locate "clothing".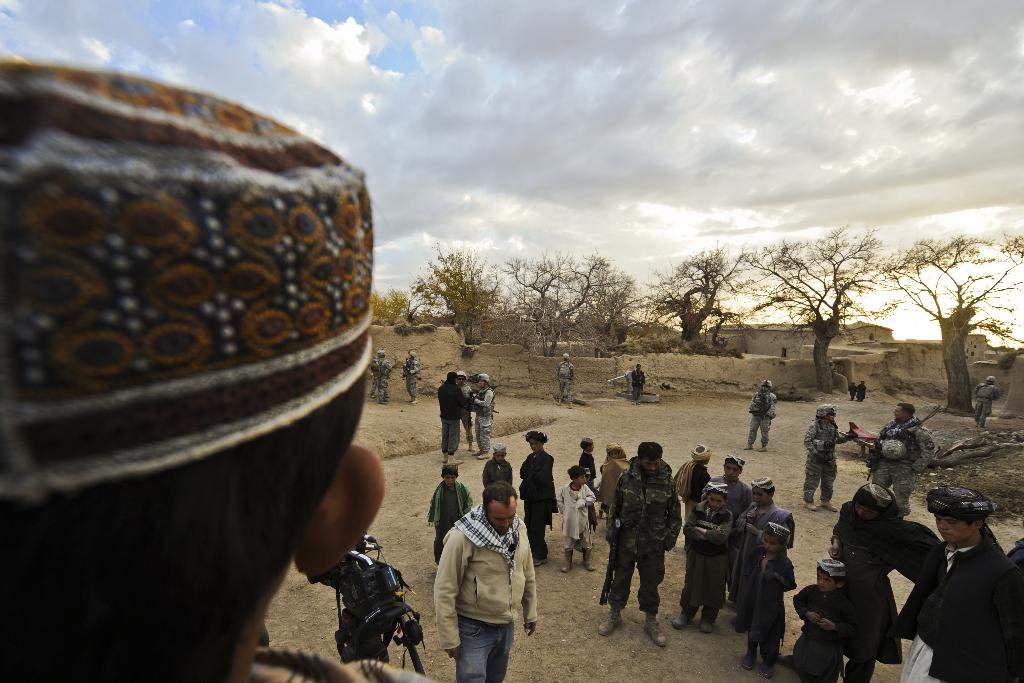
Bounding box: [371,355,397,404].
